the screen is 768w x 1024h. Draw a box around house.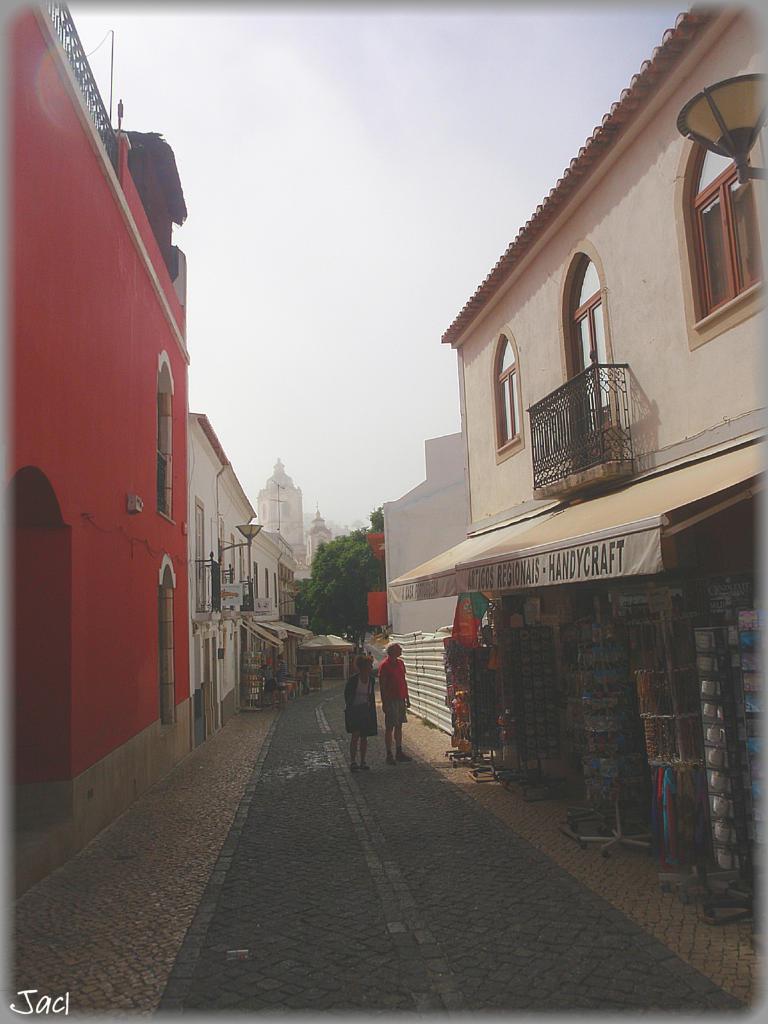
(left=384, top=421, right=475, bottom=638).
